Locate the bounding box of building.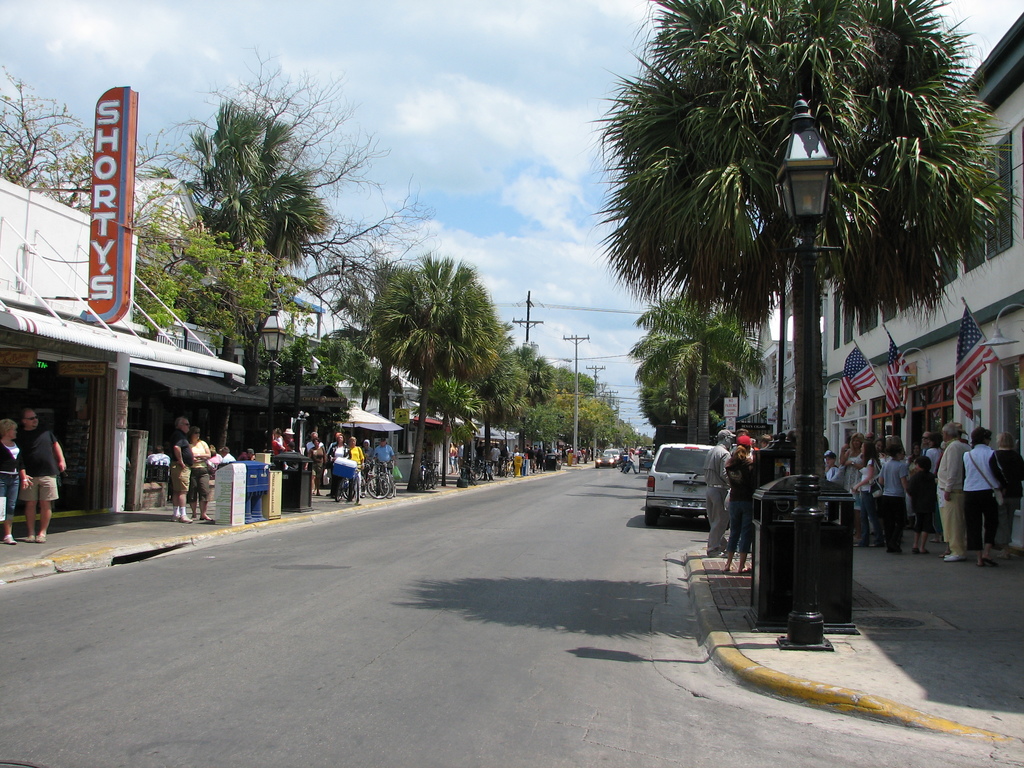
Bounding box: Rect(748, 312, 794, 435).
